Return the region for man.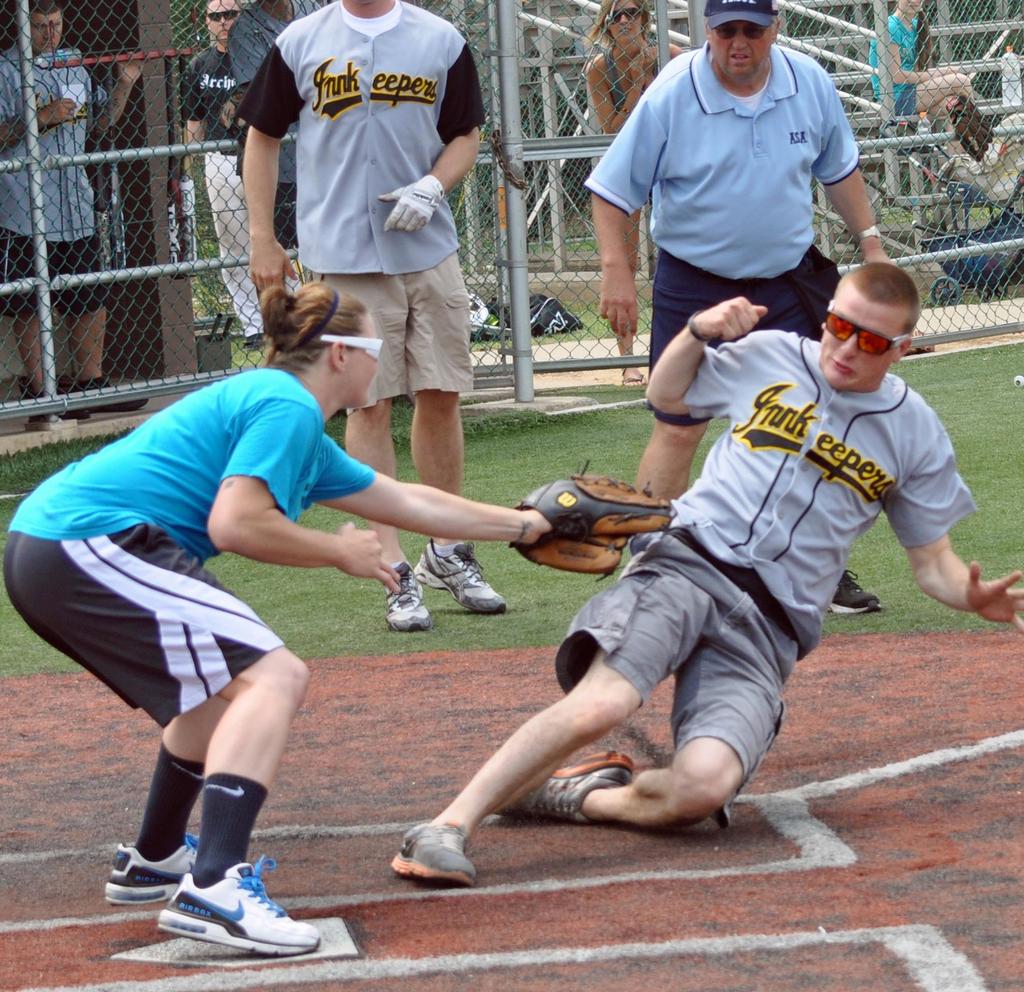
select_region(185, 0, 266, 353).
